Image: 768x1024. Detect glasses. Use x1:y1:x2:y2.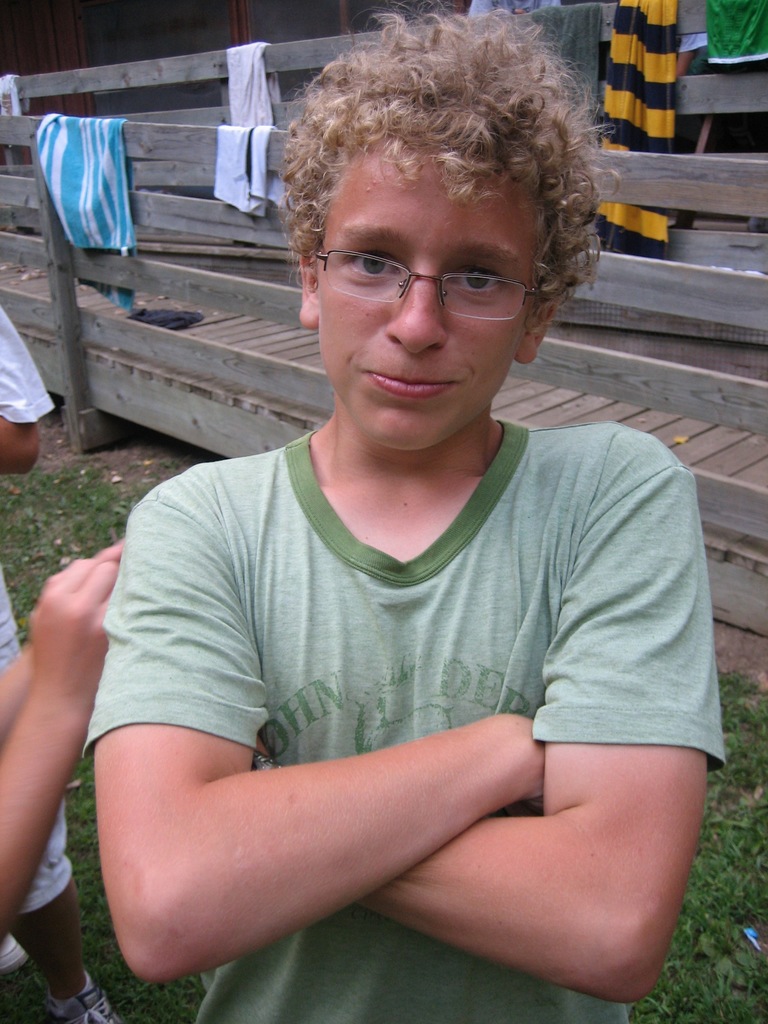
307:220:545:319.
